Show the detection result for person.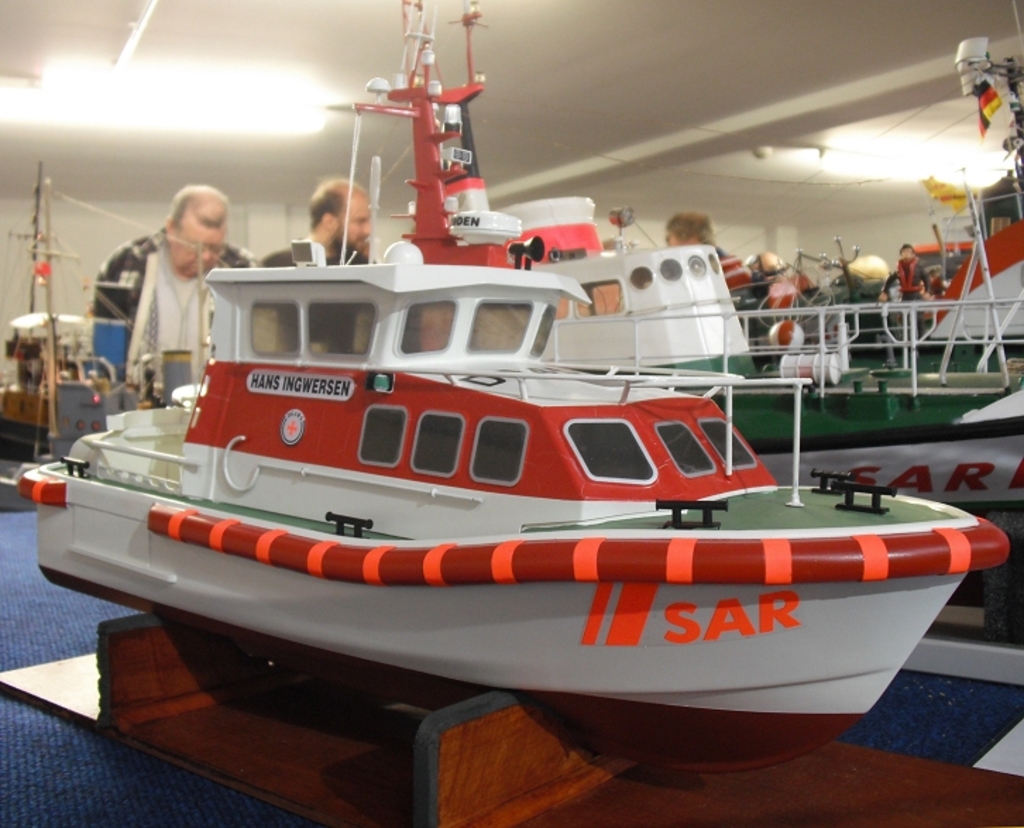
locate(82, 189, 236, 401).
